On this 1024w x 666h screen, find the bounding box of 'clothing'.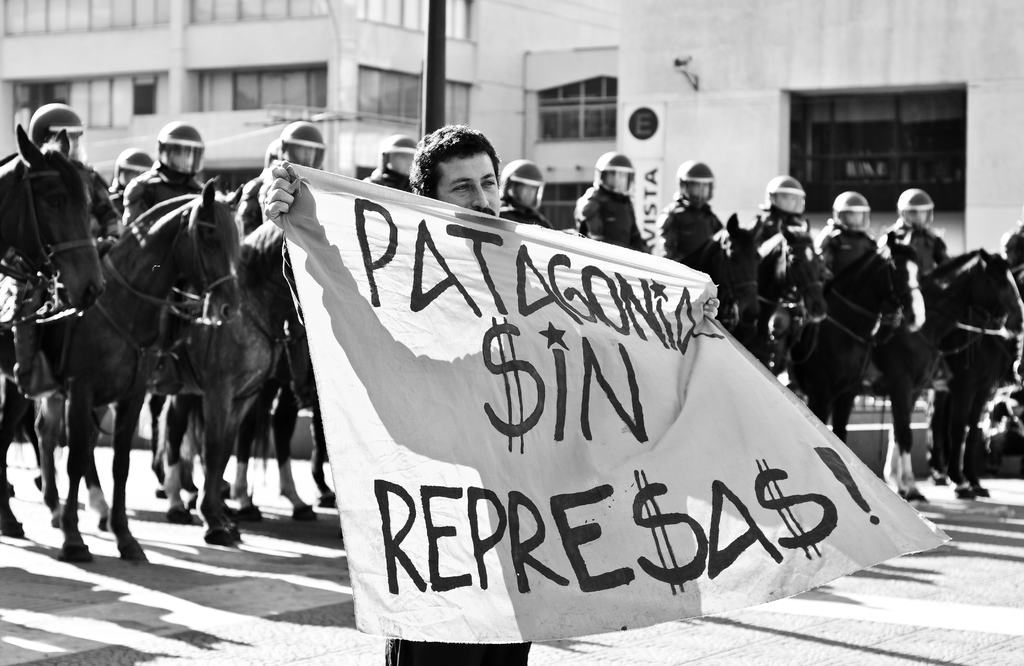
Bounding box: pyautogui.locateOnScreen(1005, 258, 1023, 300).
